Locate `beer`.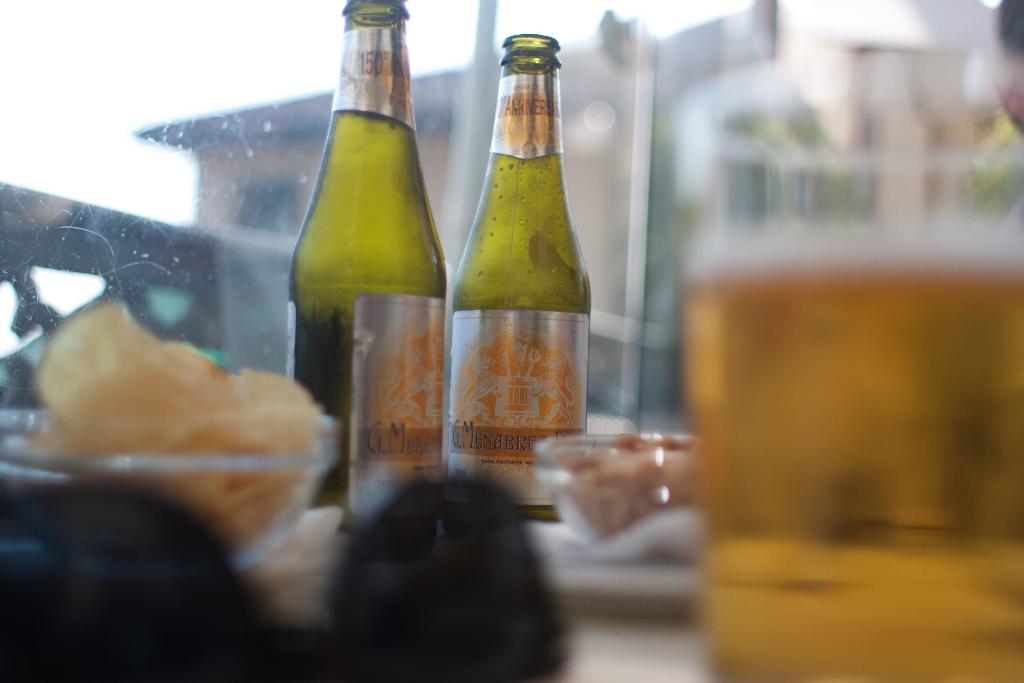
Bounding box: 278, 0, 458, 528.
